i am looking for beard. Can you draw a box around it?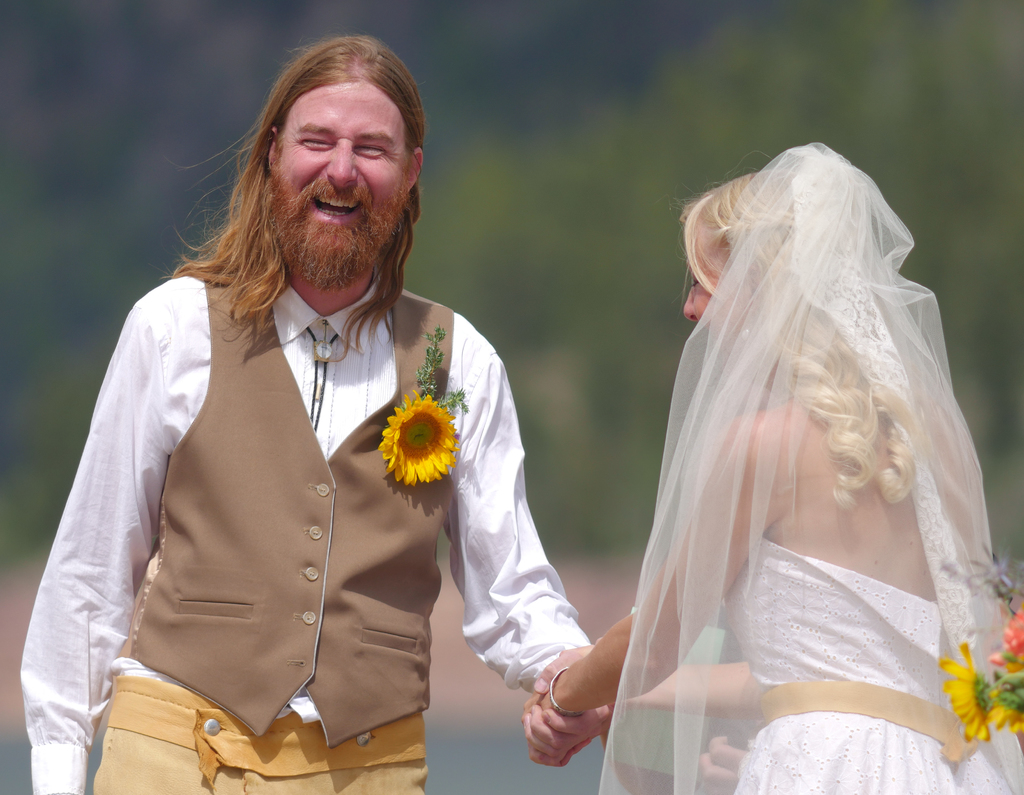
Sure, the bounding box is (271, 176, 404, 297).
